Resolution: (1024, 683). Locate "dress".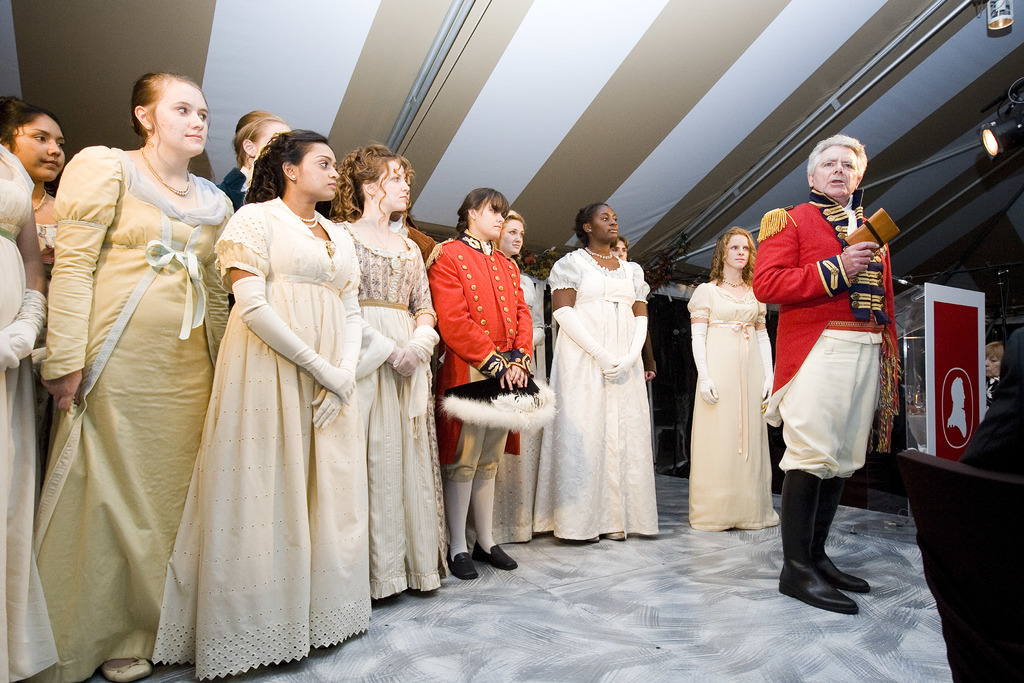
rect(687, 277, 780, 528).
